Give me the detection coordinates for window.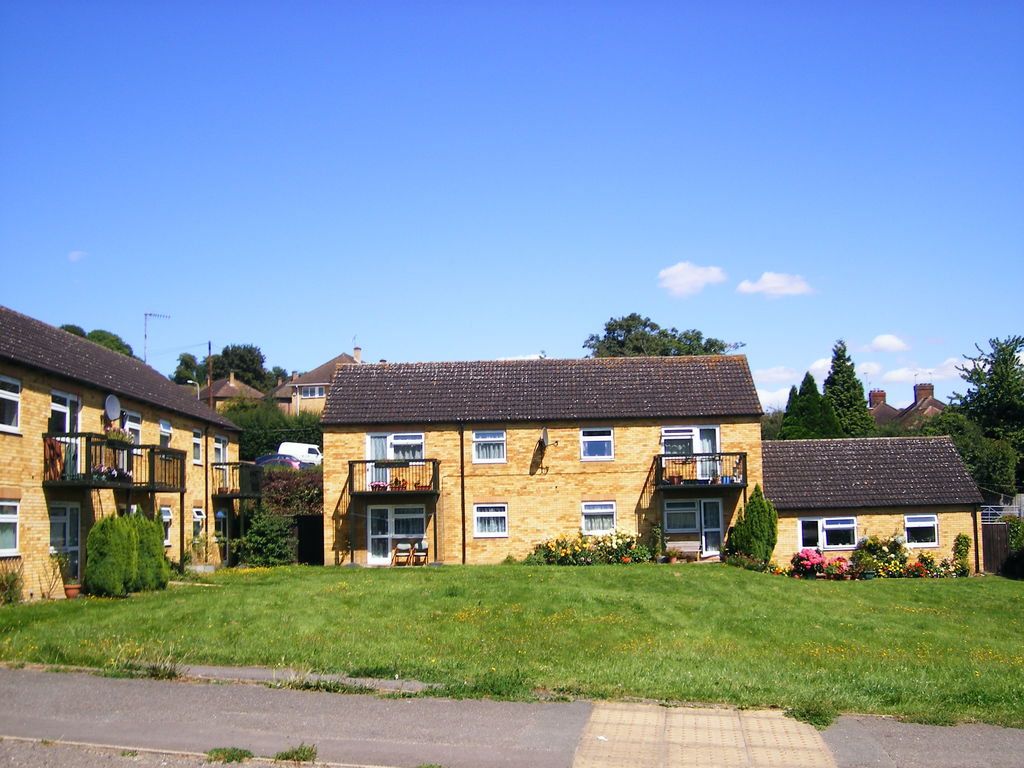
x1=163, y1=500, x2=170, y2=546.
